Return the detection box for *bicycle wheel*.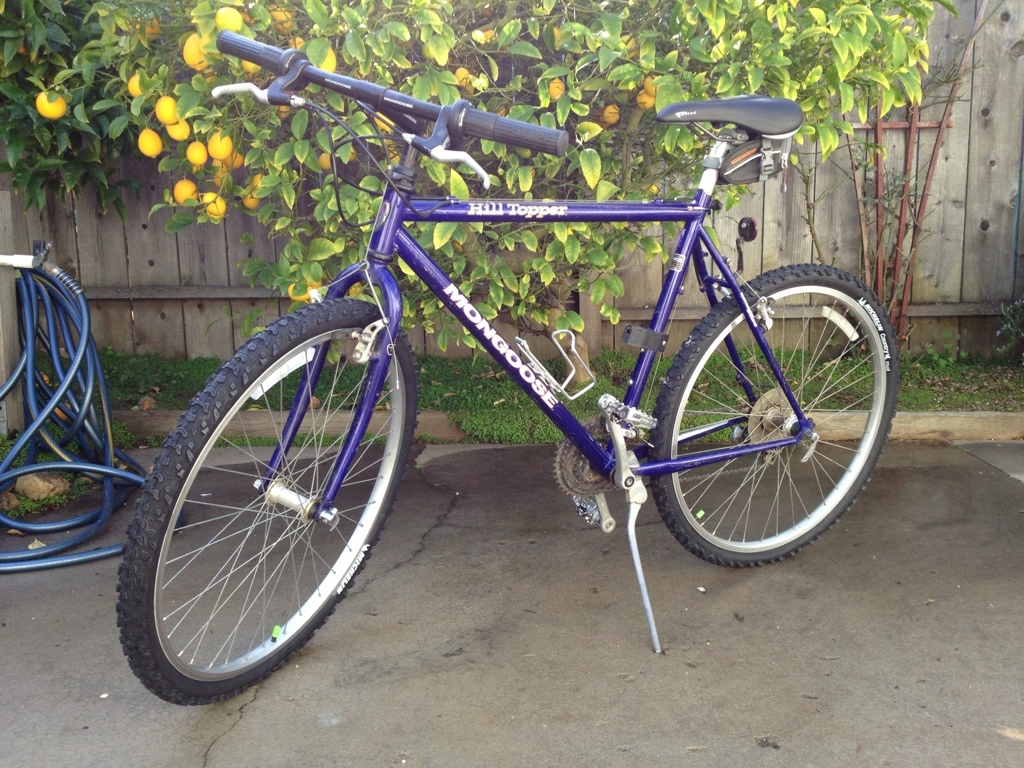
crop(111, 301, 411, 700).
